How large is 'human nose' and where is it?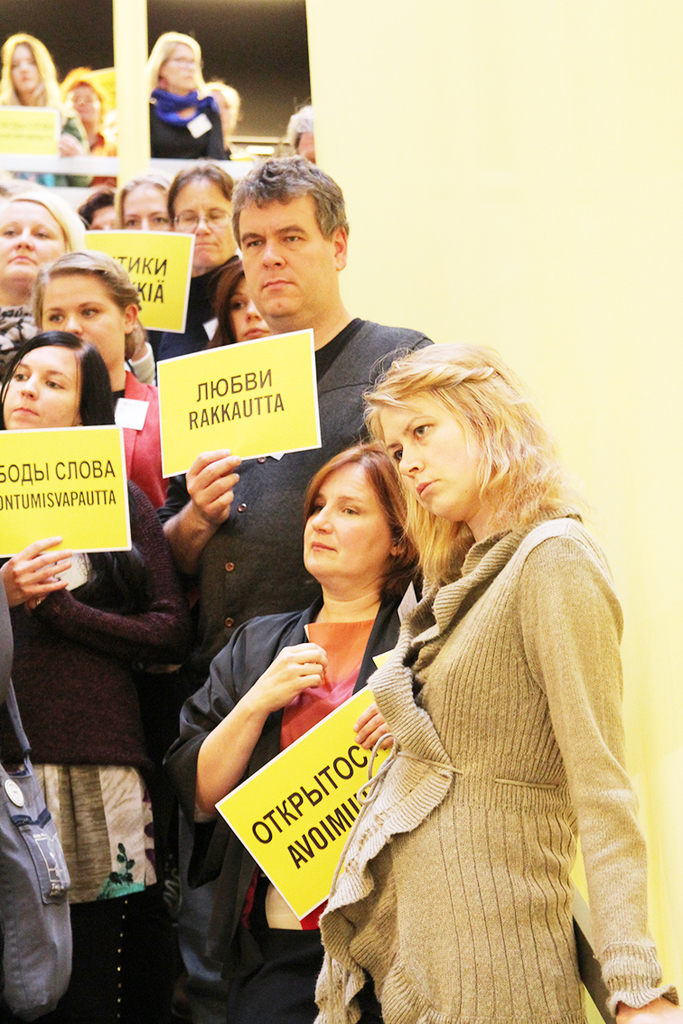
Bounding box: region(136, 214, 154, 228).
